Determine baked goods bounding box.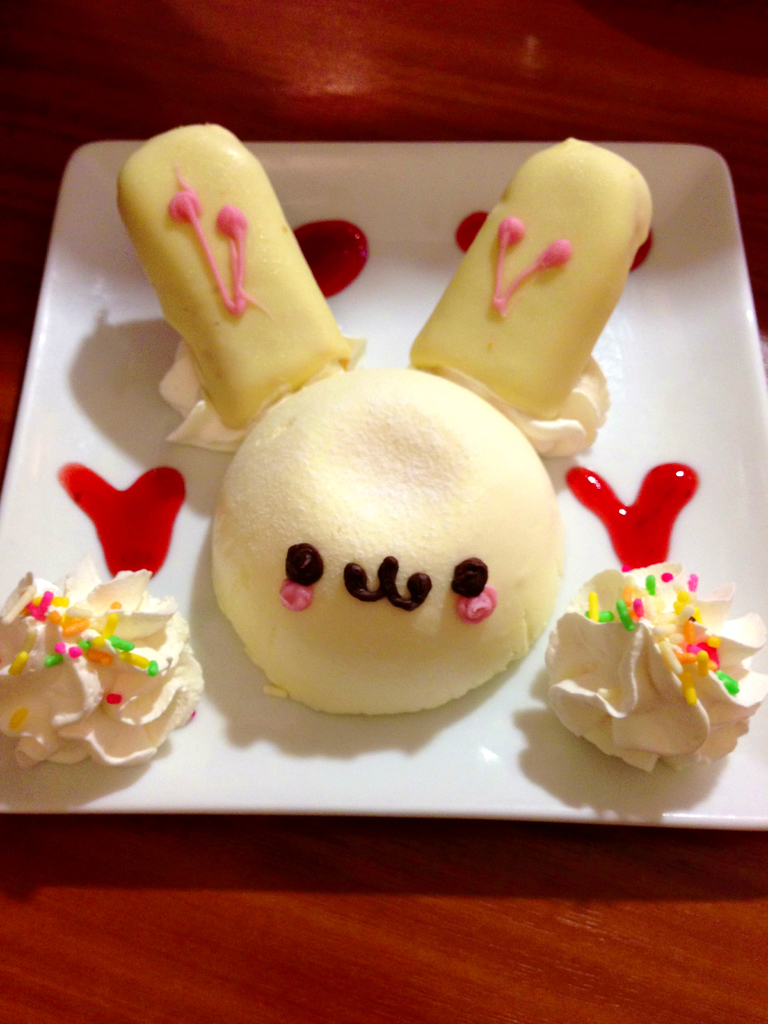
Determined: box=[118, 125, 655, 717].
